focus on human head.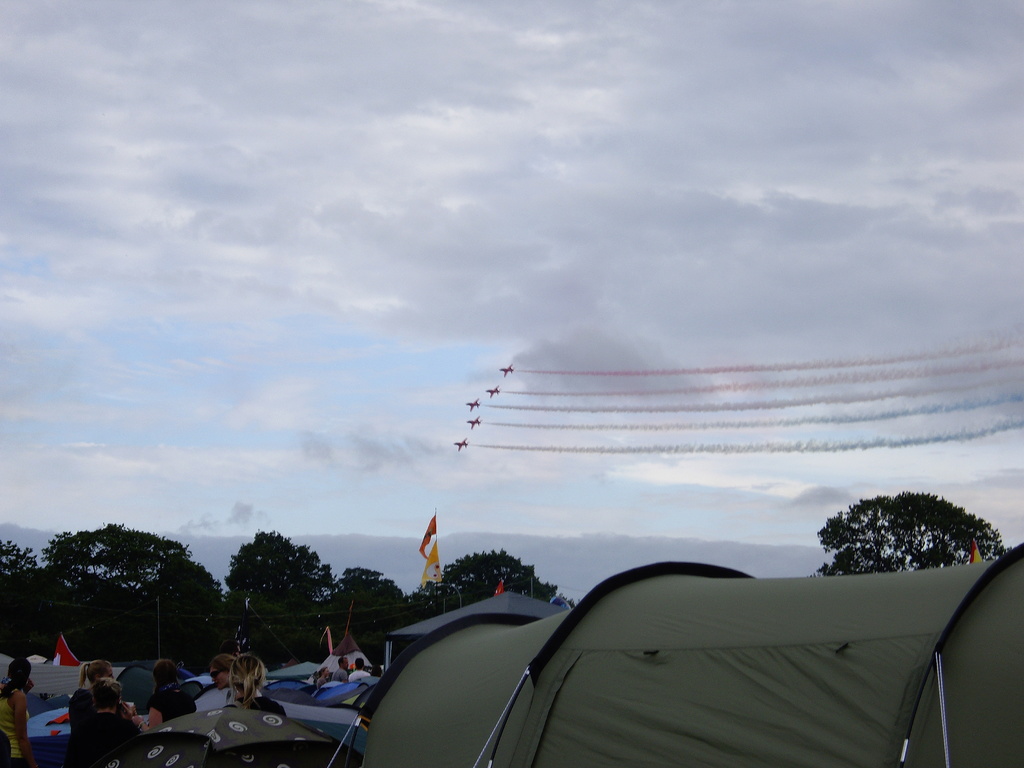
Focused at rect(7, 655, 29, 688).
